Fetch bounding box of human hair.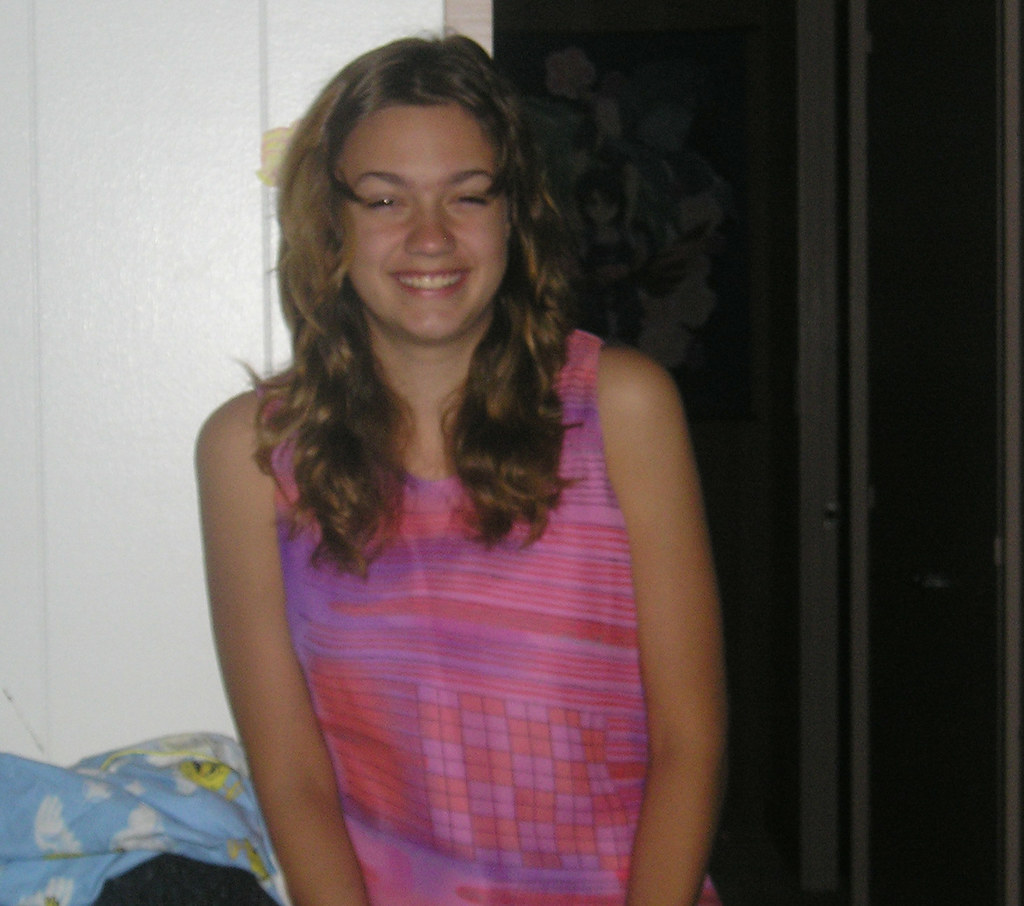
Bbox: (left=256, top=33, right=587, bottom=528).
